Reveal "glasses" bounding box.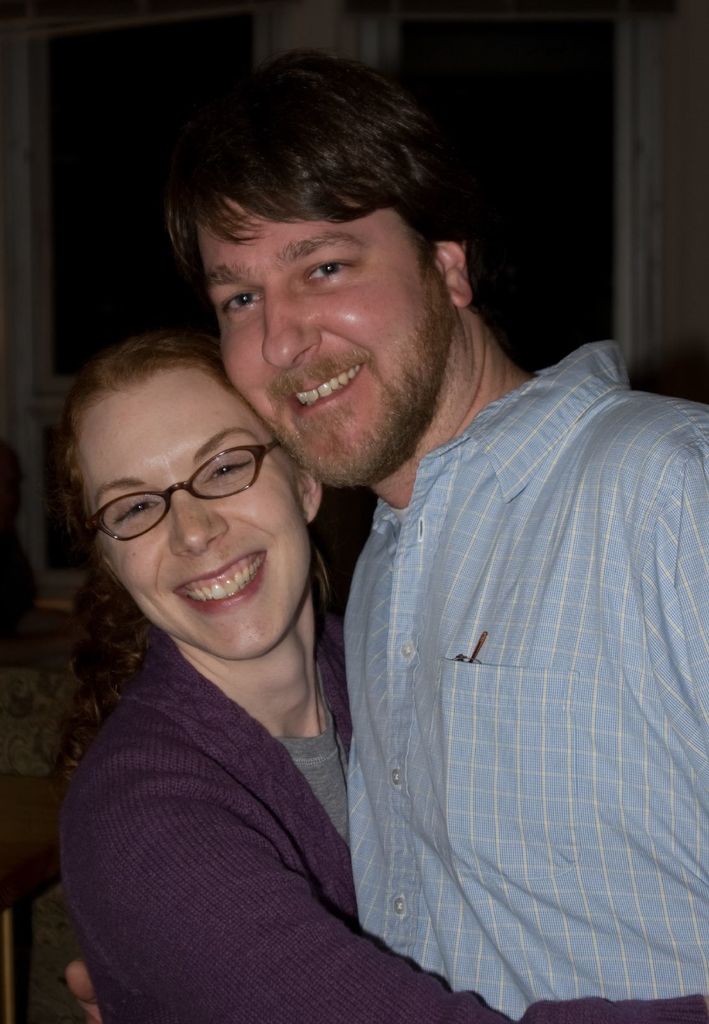
Revealed: x1=77 y1=438 x2=296 y2=541.
